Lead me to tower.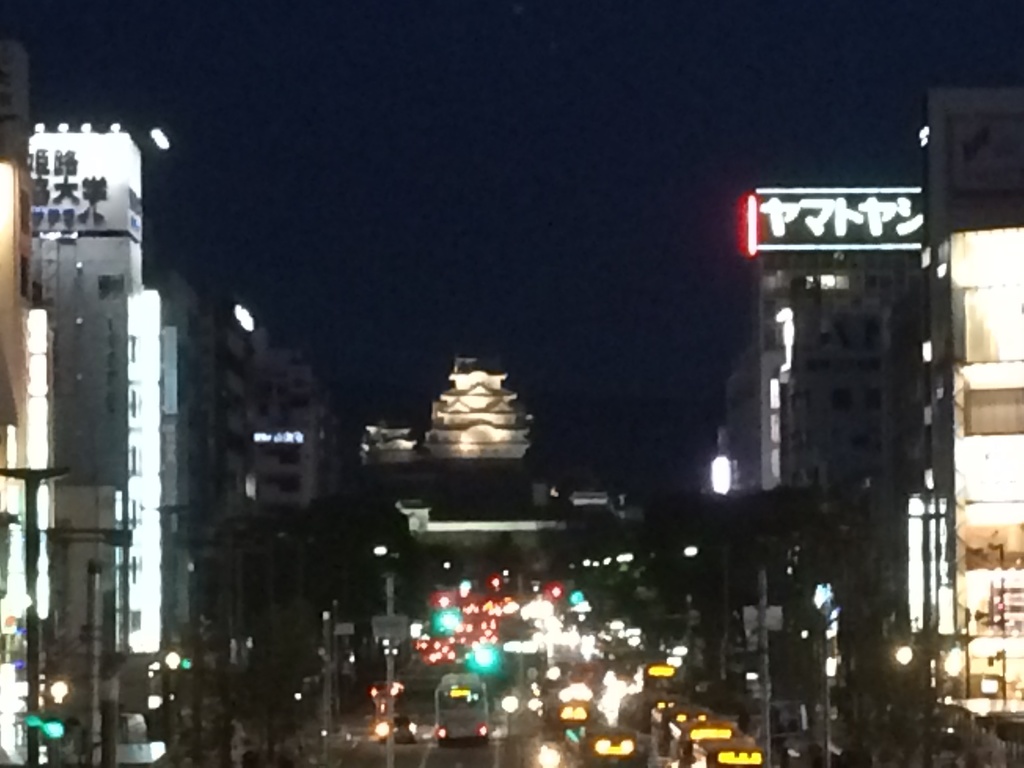
Lead to 7 78 182 696.
